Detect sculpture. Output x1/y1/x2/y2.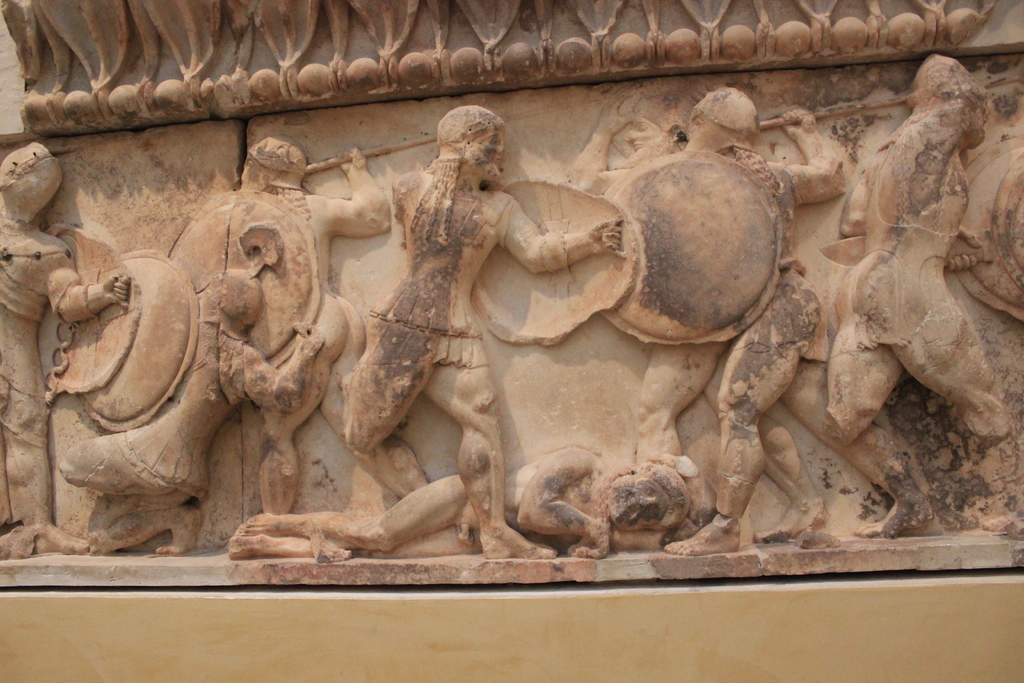
0/133/148/564.
